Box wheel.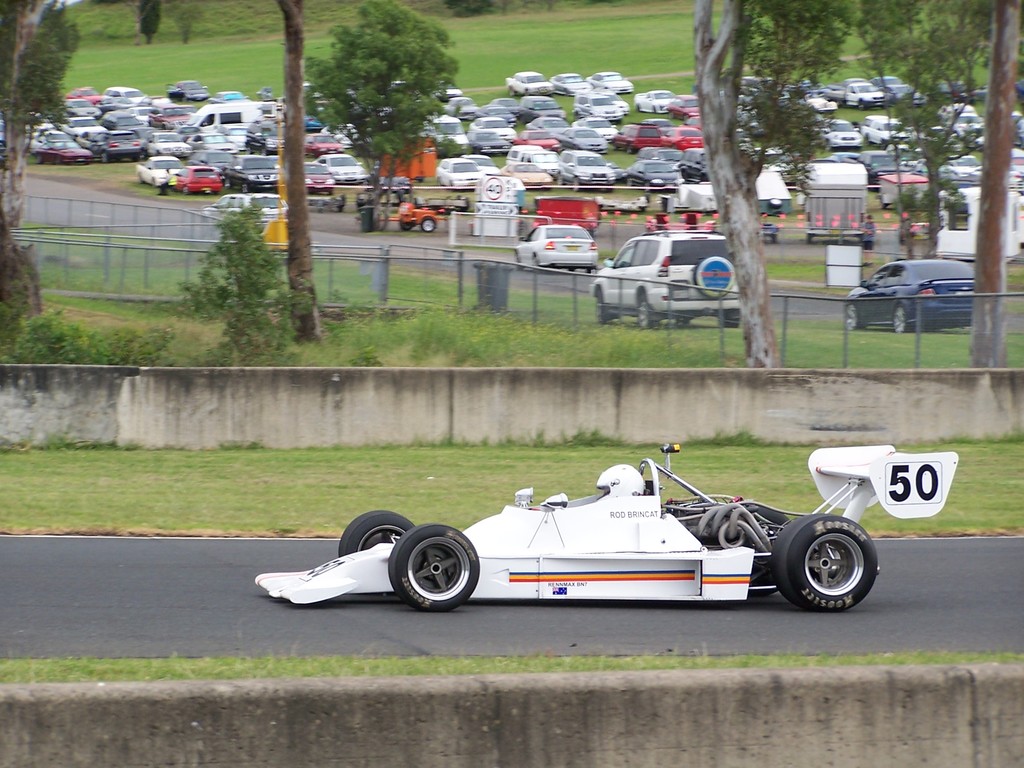
locate(338, 505, 411, 557).
